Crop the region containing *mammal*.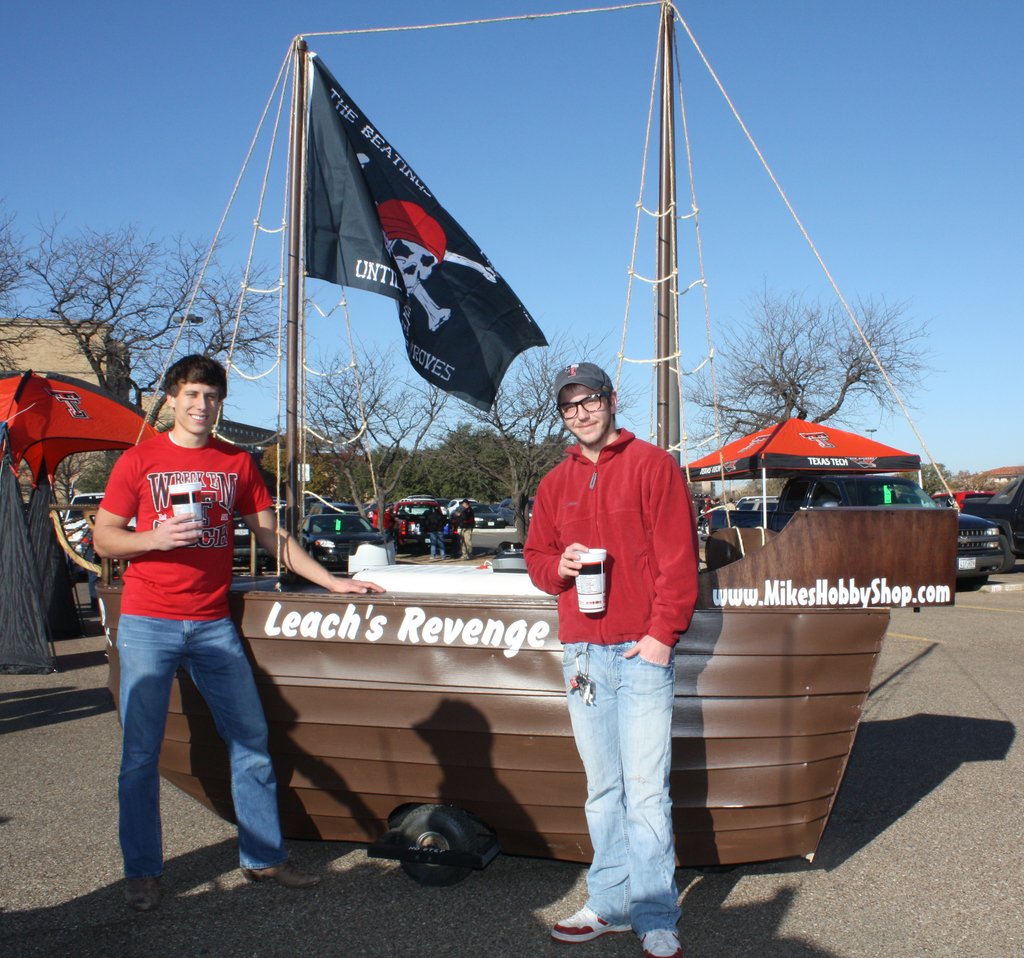
Crop region: bbox=[522, 362, 704, 957].
